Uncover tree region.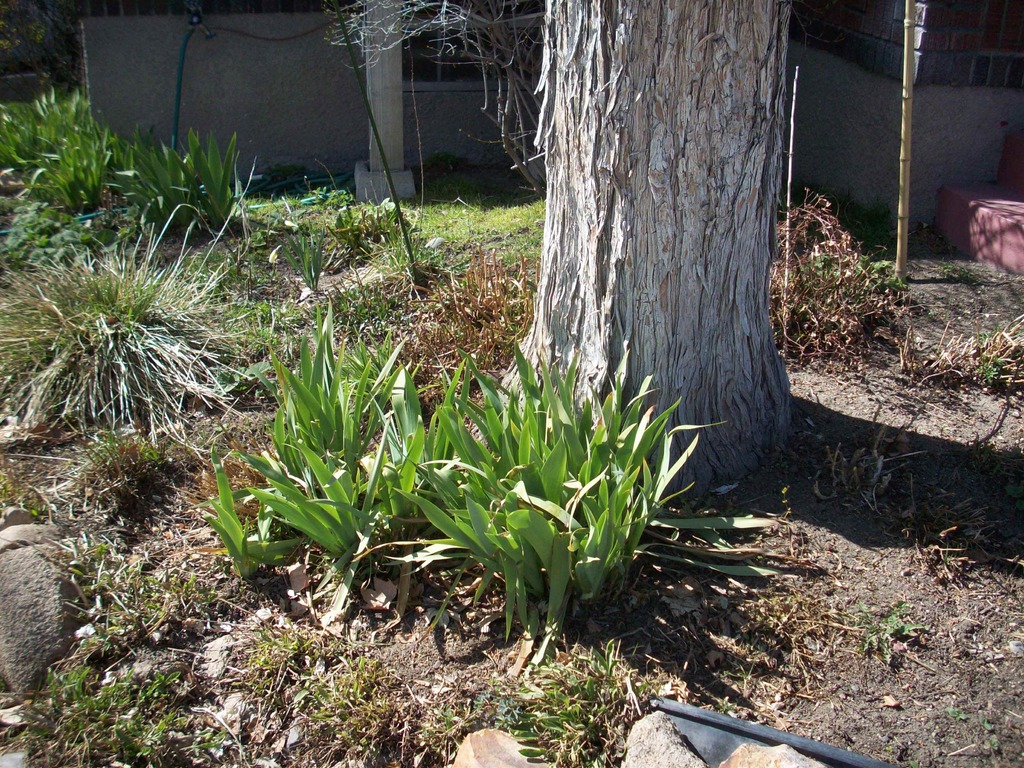
Uncovered: rect(484, 1, 794, 500).
